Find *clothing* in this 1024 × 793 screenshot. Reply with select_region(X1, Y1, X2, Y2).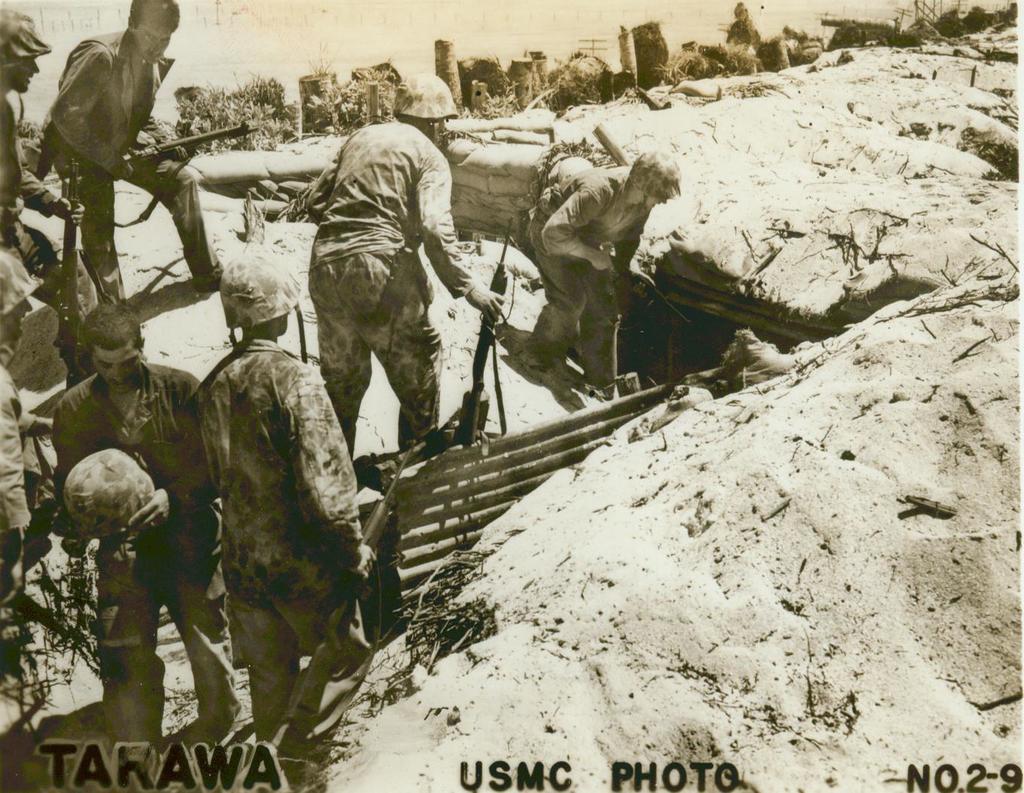
select_region(42, 32, 218, 288).
